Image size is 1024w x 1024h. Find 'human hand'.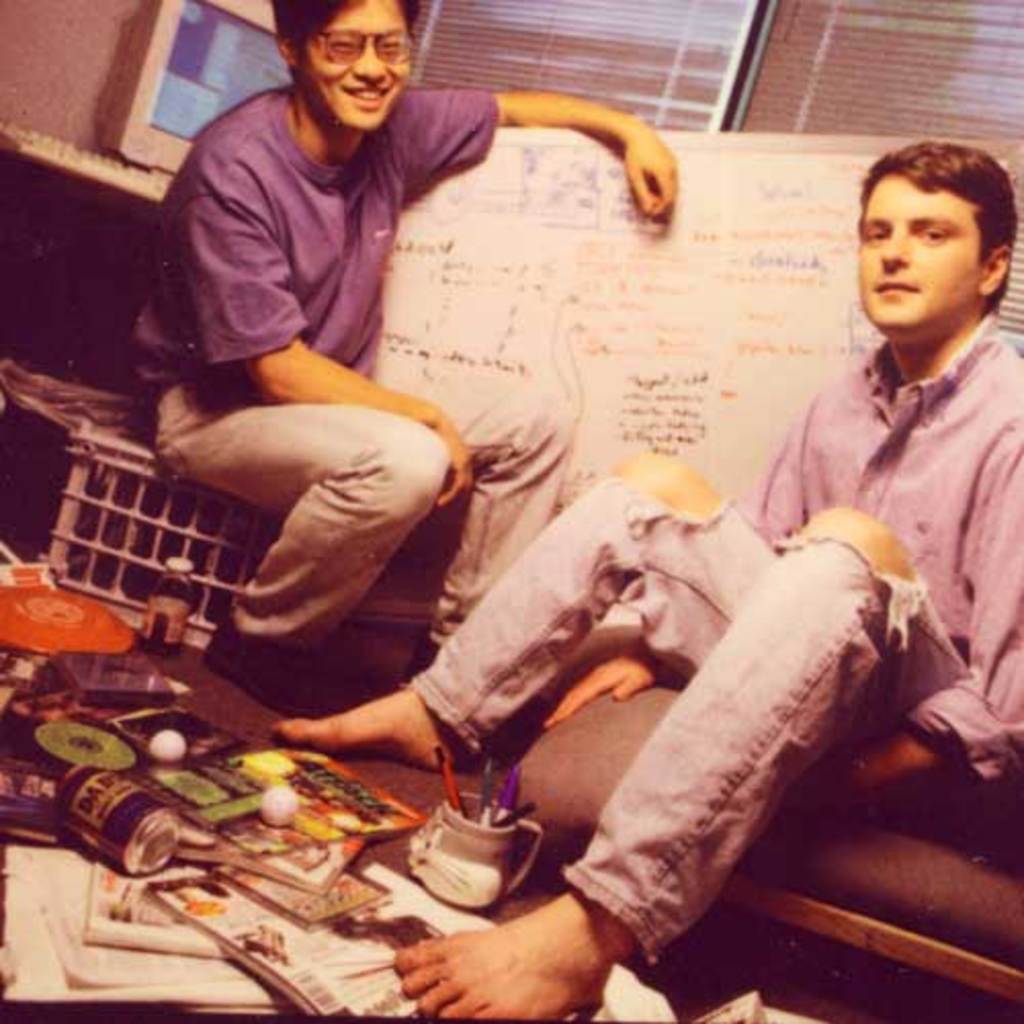
crop(618, 127, 680, 221).
